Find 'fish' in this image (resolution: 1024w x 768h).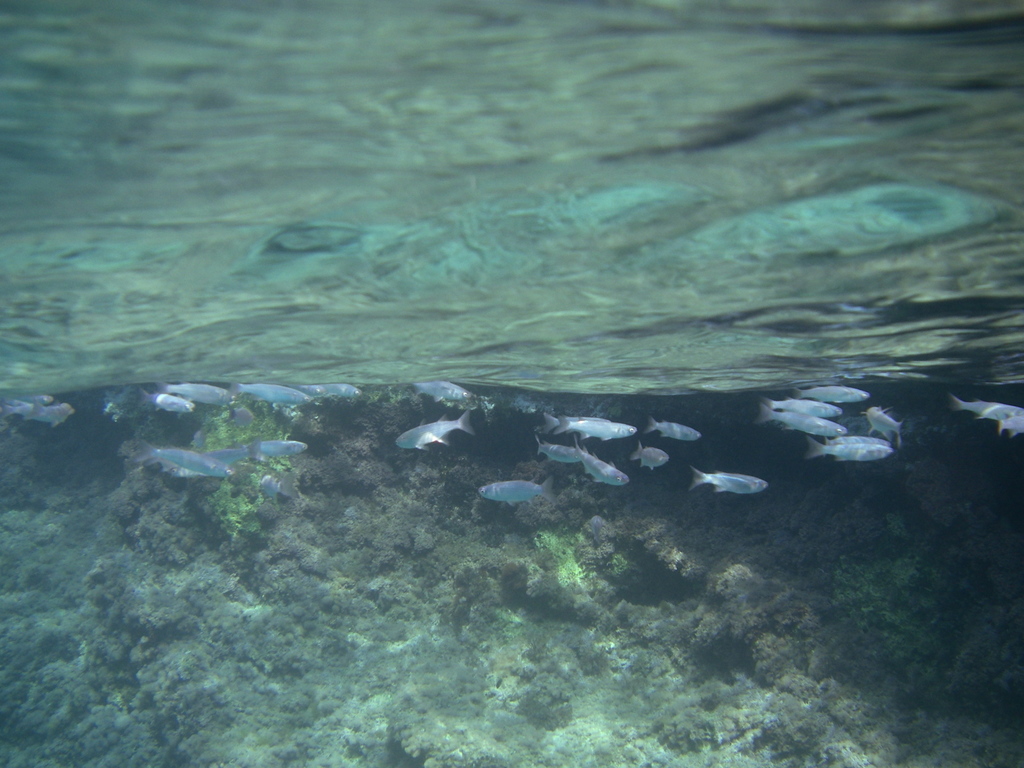
pyautogui.locateOnScreen(412, 381, 474, 402).
